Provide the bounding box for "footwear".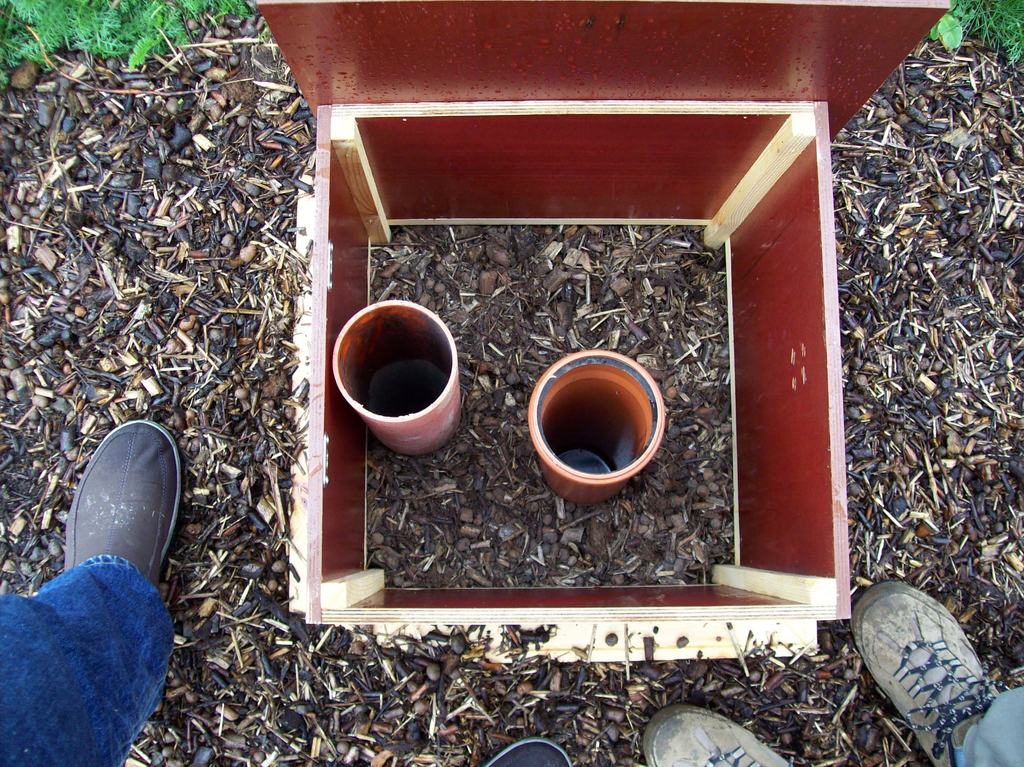
l=845, t=570, r=1002, b=766.
